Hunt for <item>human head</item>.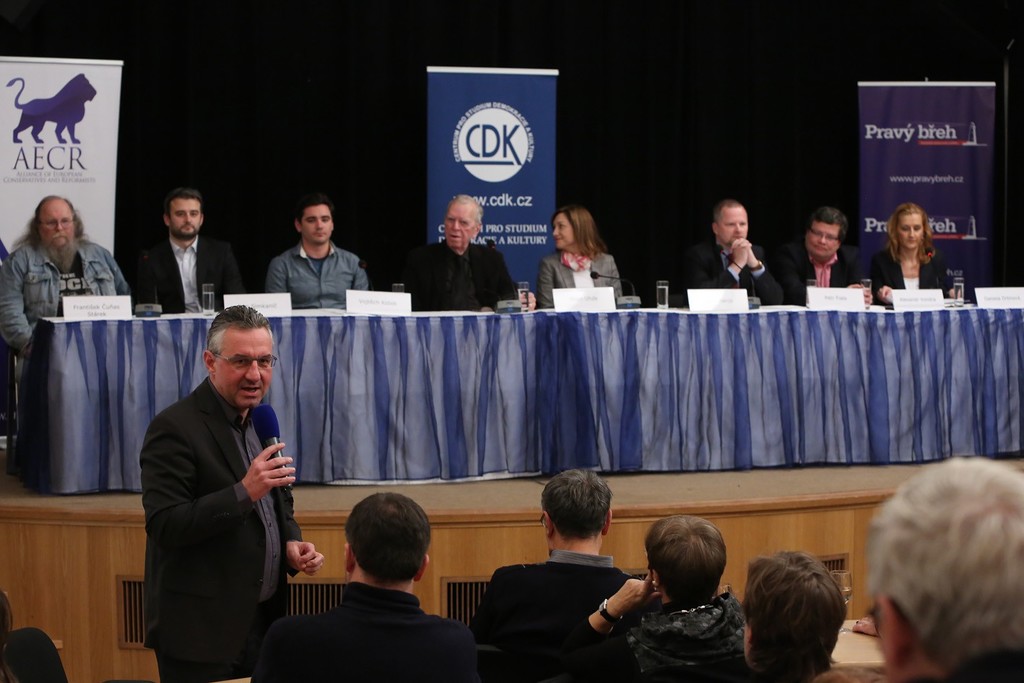
Hunted down at box(551, 205, 593, 252).
